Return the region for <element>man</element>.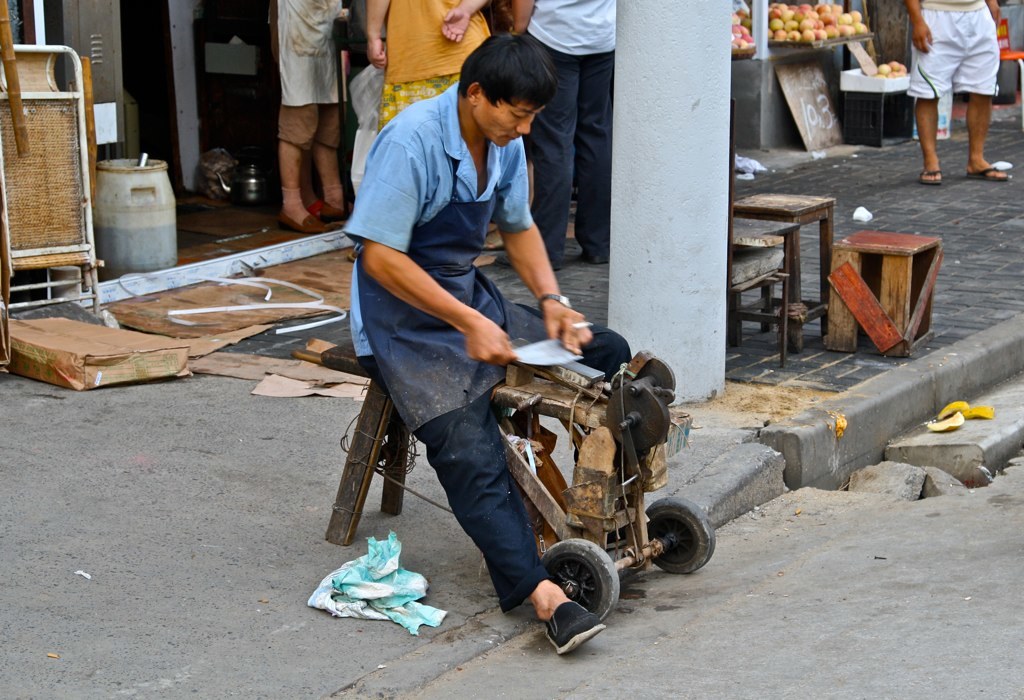
left=902, top=0, right=1016, bottom=182.
